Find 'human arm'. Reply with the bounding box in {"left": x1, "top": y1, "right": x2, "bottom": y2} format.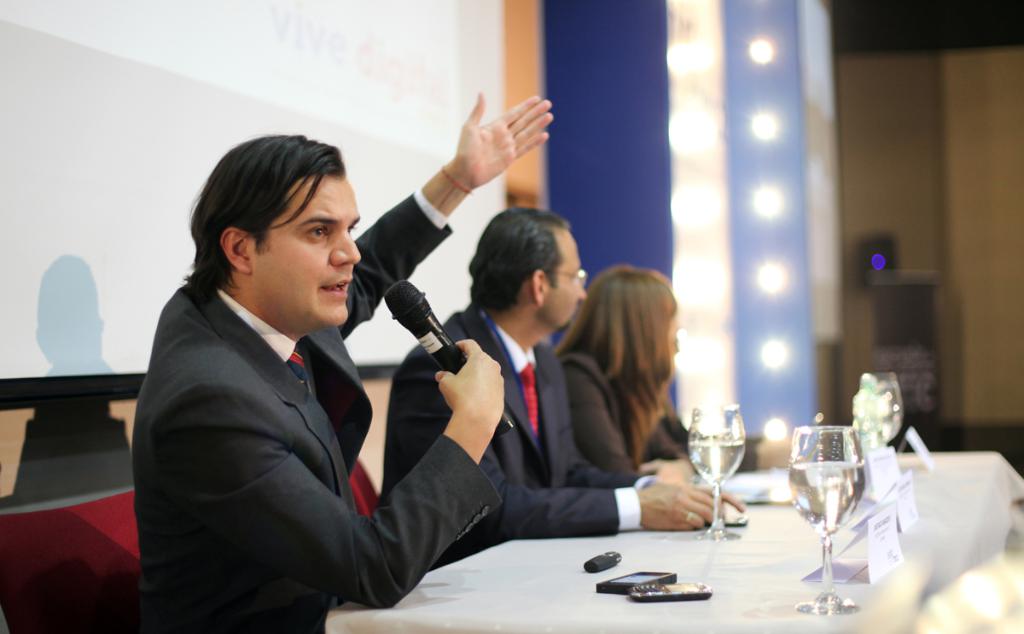
{"left": 394, "top": 358, "right": 730, "bottom": 540}.
